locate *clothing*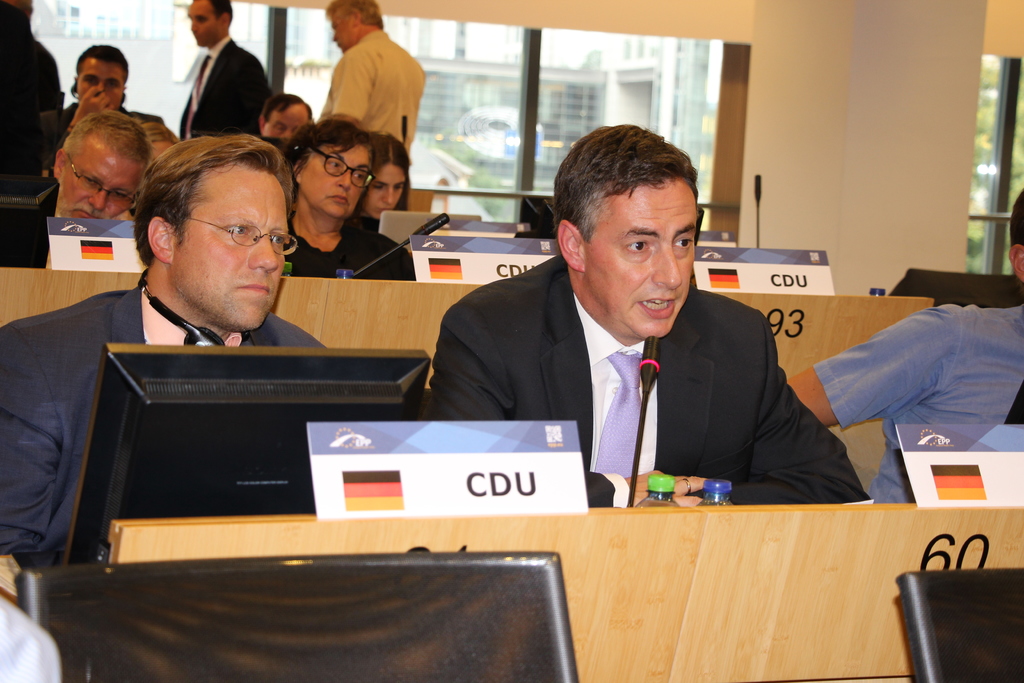
pyautogui.locateOnScreen(0, 210, 51, 272)
